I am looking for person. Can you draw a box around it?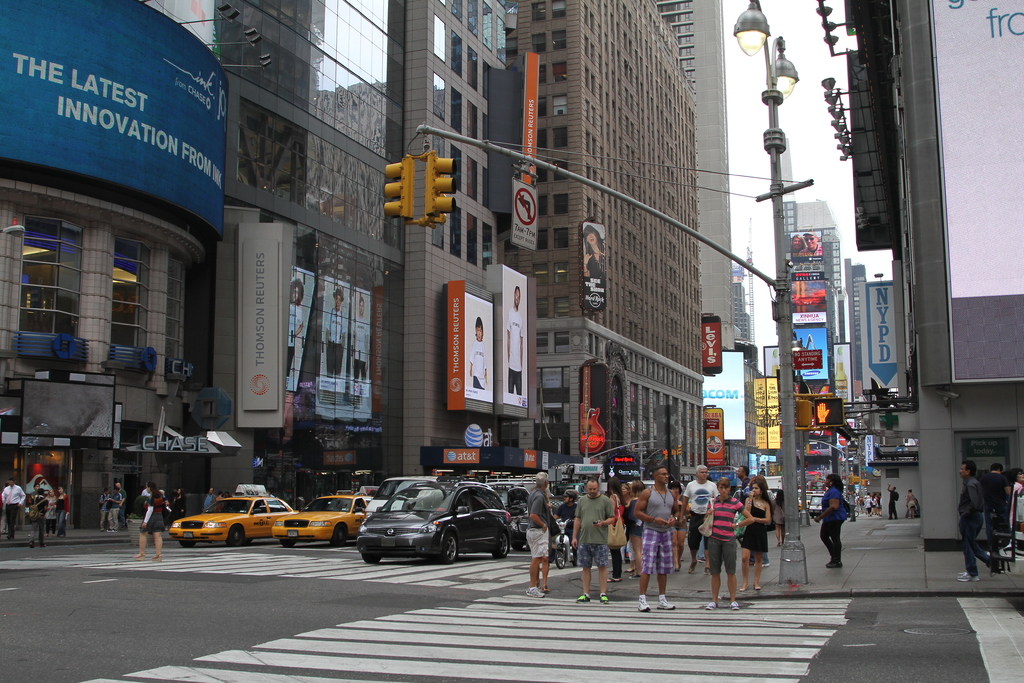
Sure, the bounding box is region(322, 290, 347, 370).
